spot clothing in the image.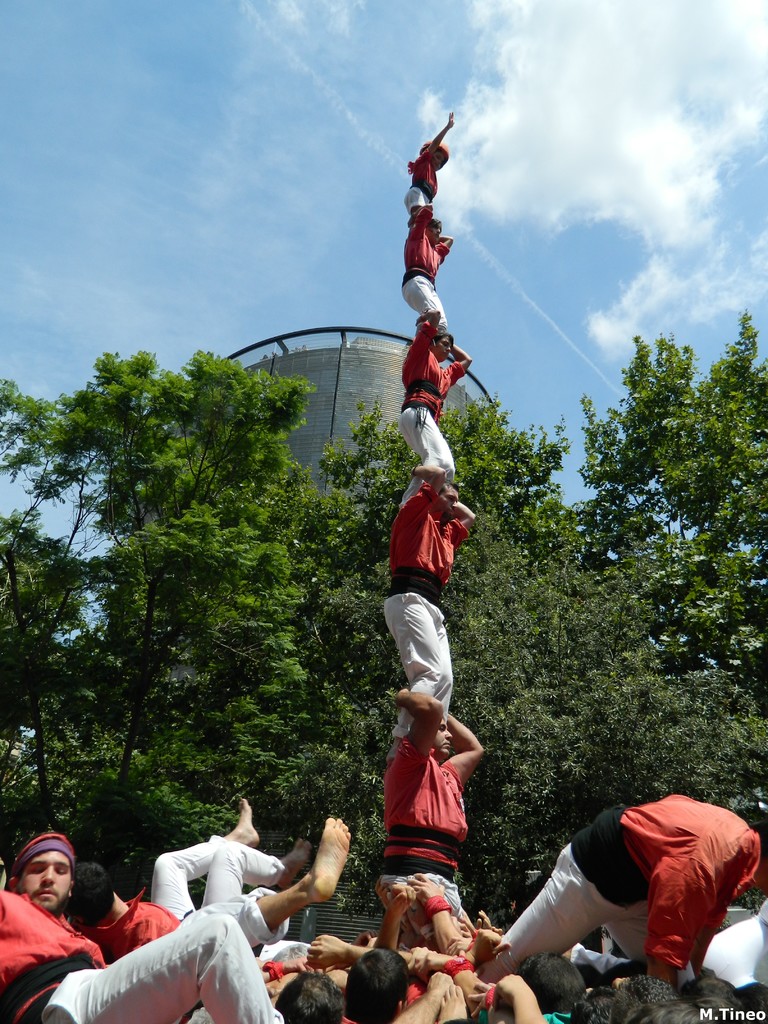
clothing found at box(382, 476, 468, 726).
